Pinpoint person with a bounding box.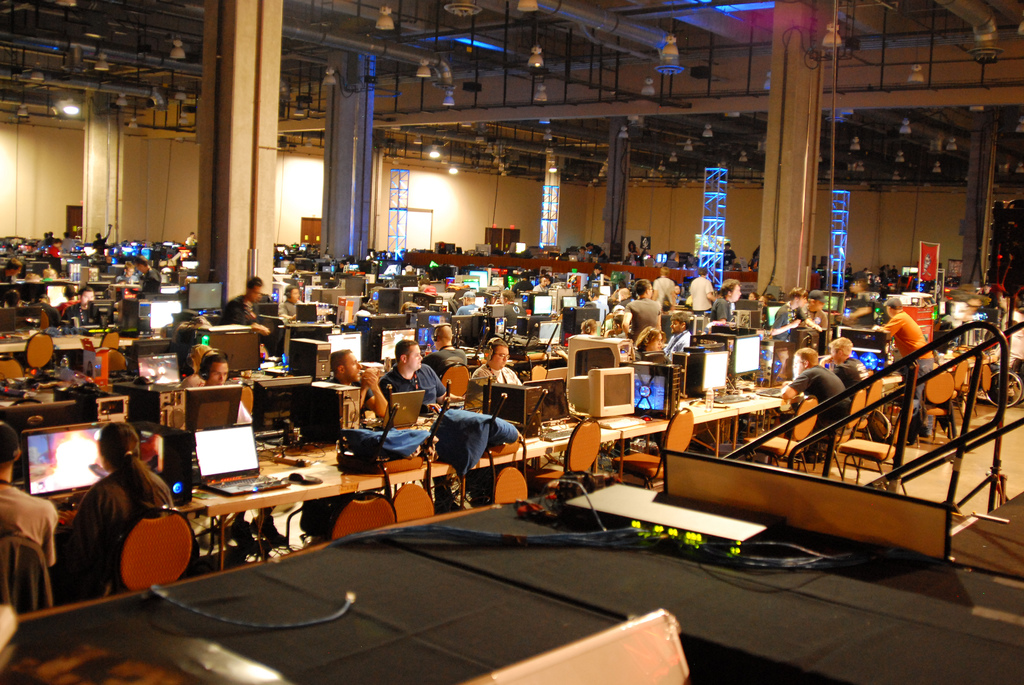
bbox=[60, 282, 84, 323].
